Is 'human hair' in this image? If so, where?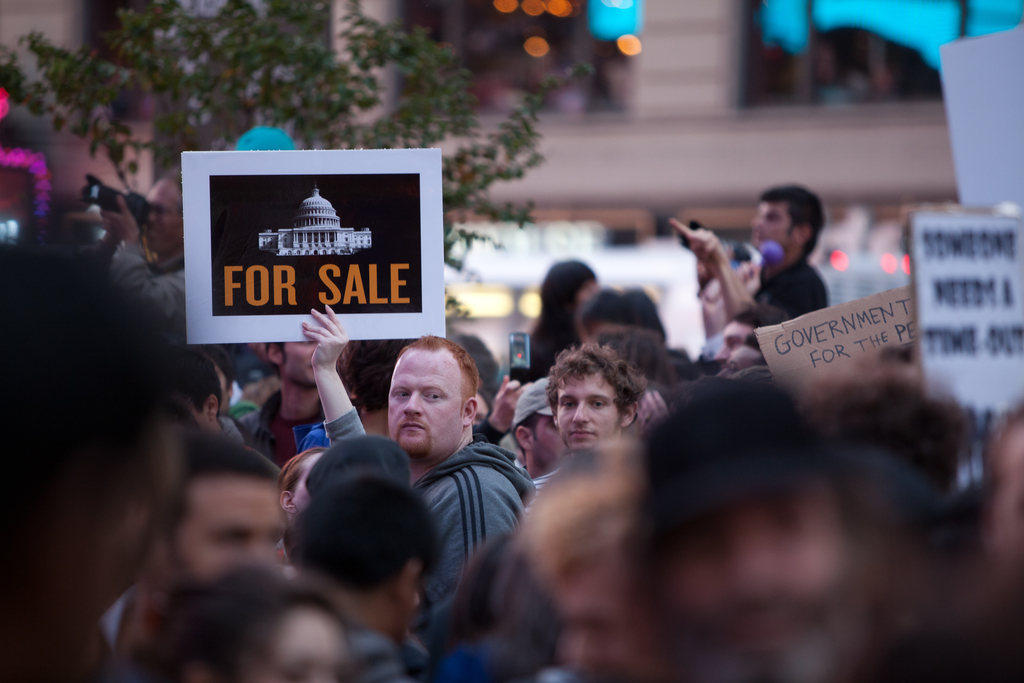
Yes, at 339 338 417 409.
